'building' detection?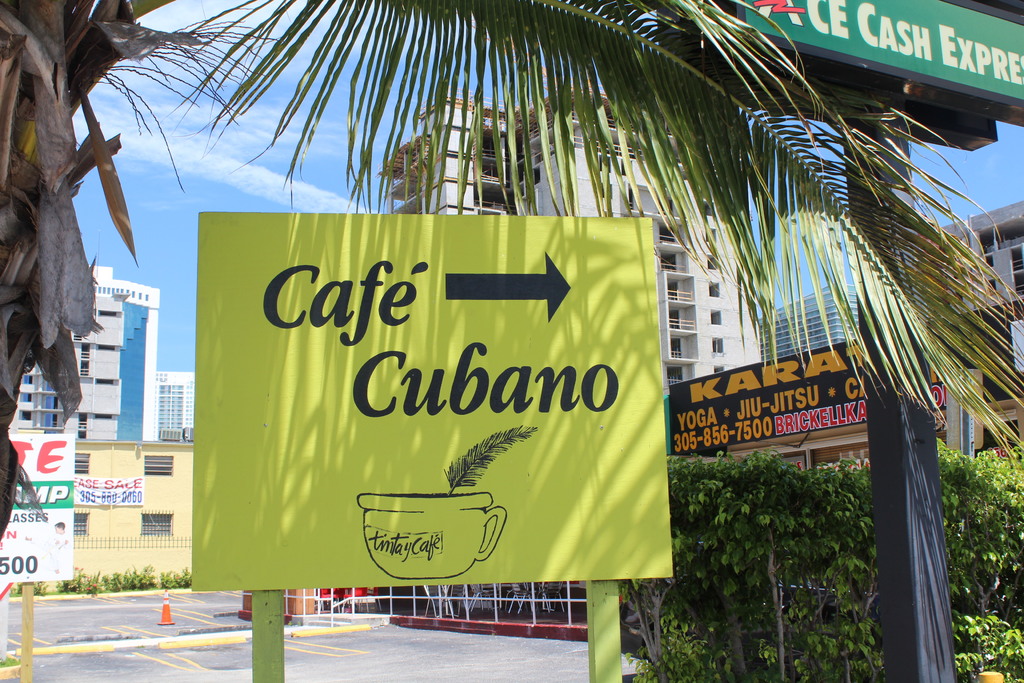
{"x1": 936, "y1": 194, "x2": 1023, "y2": 448}
